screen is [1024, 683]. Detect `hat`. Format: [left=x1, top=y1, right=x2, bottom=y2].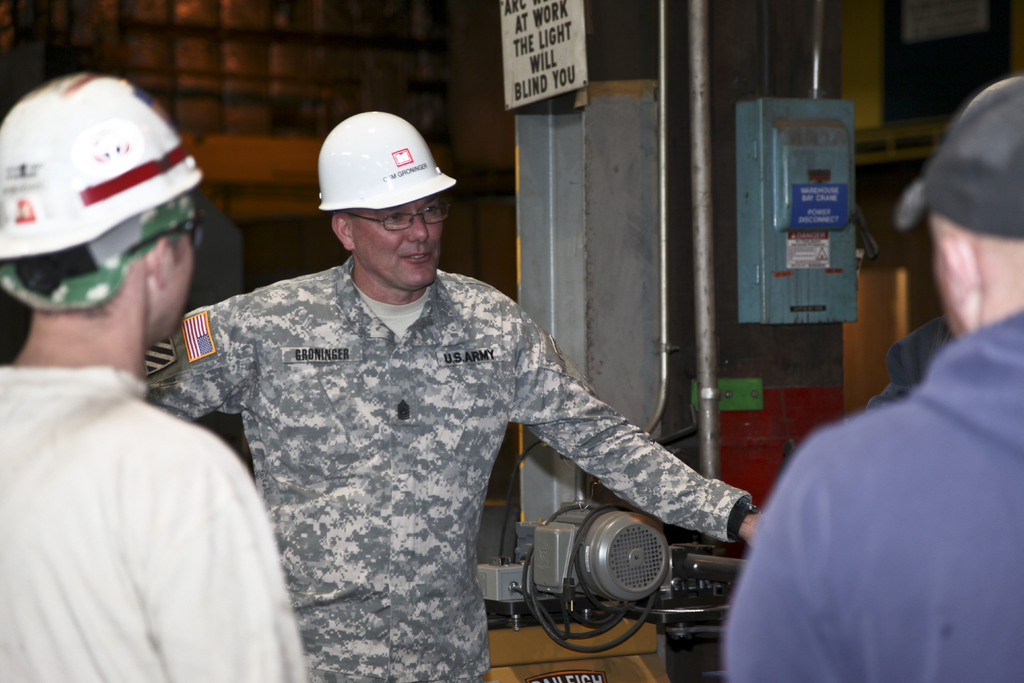
[left=897, top=70, right=1023, bottom=239].
